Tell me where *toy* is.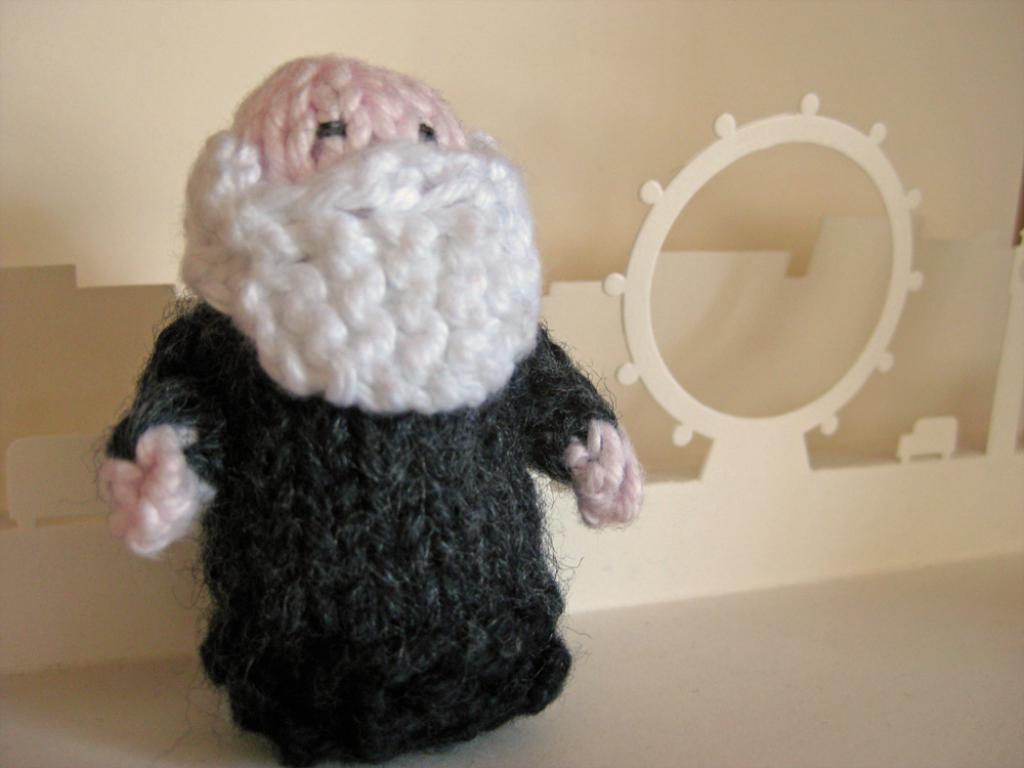
*toy* is at select_region(114, 180, 623, 767).
